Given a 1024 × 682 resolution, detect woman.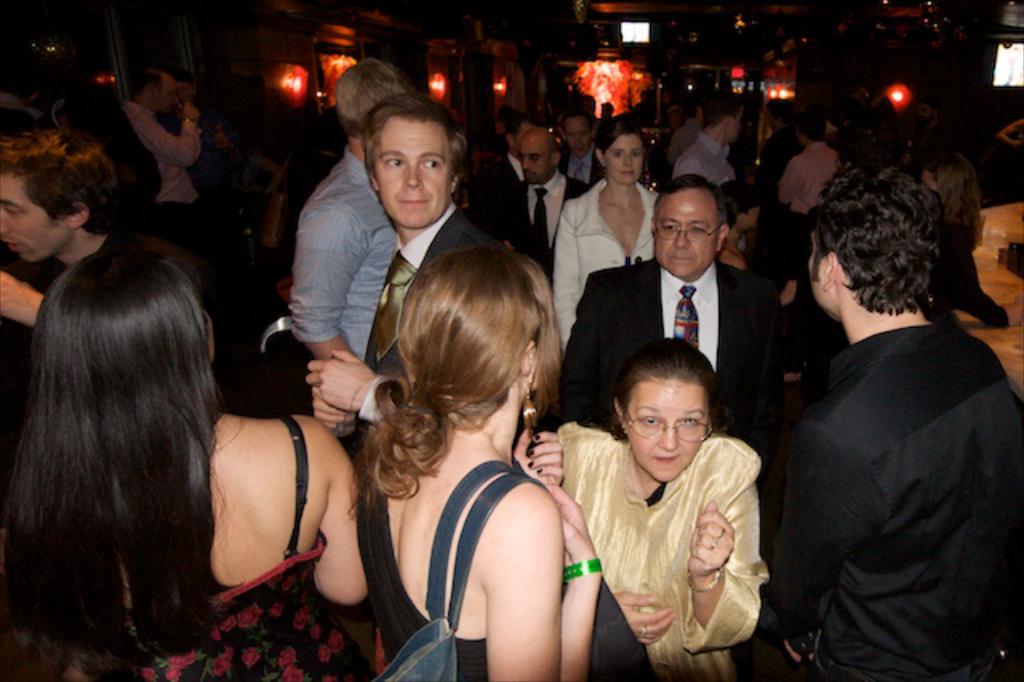
select_region(547, 336, 768, 680).
